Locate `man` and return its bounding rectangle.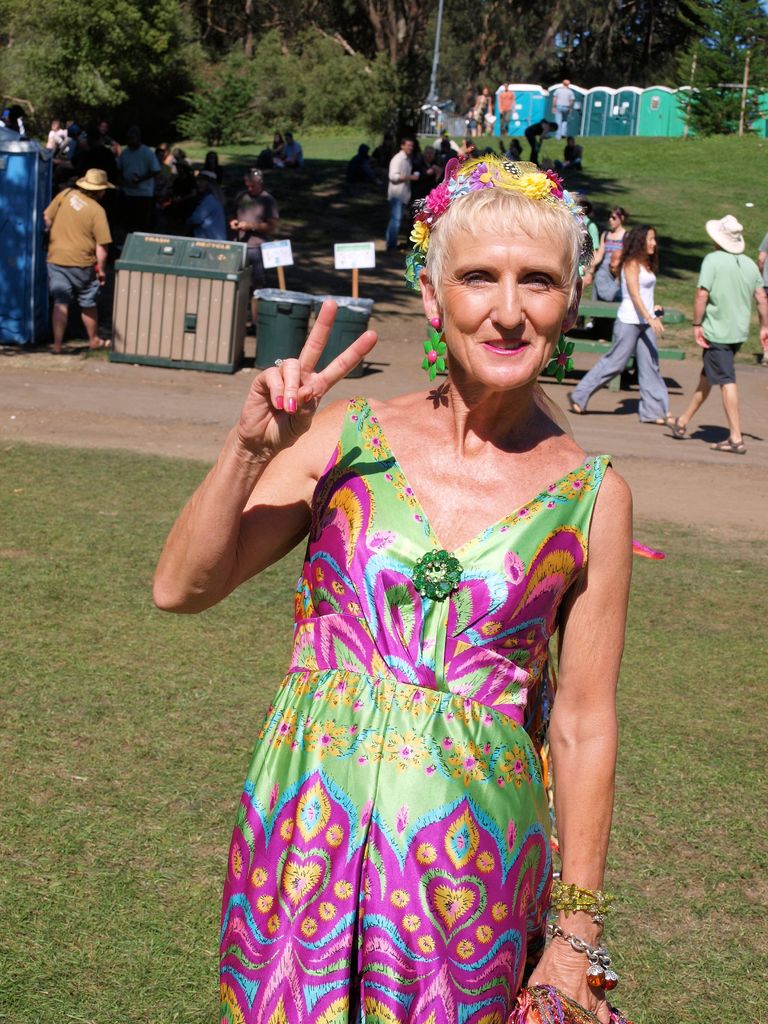
select_region(659, 211, 767, 452).
